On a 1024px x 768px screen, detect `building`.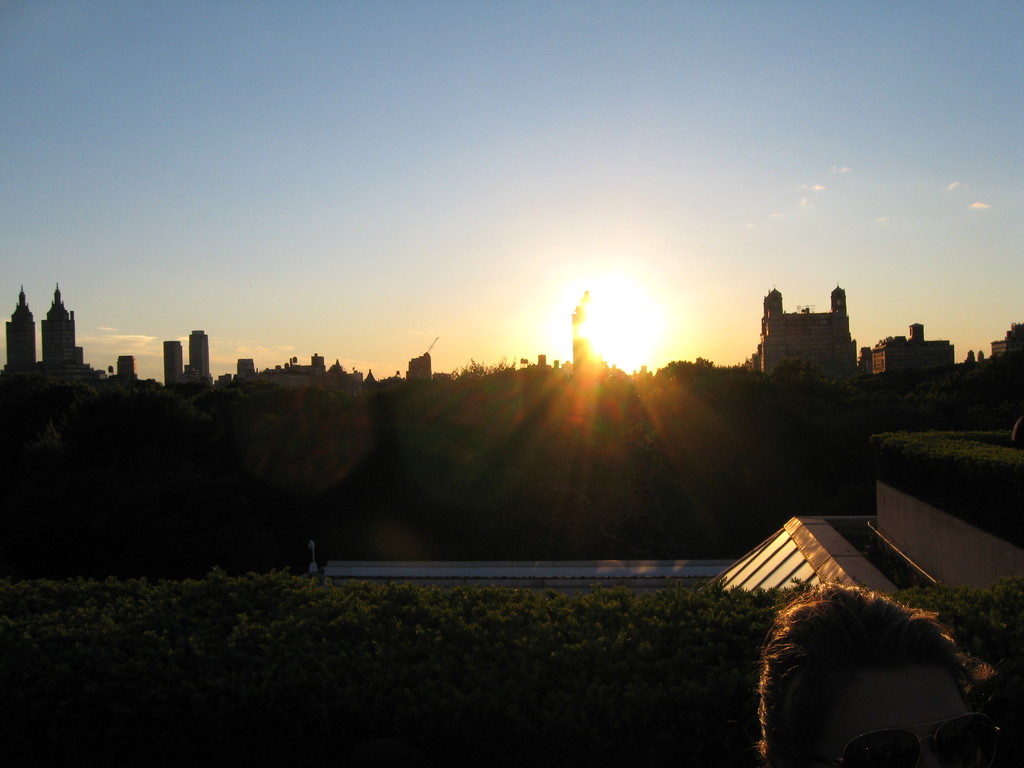
pyautogui.locateOnScreen(964, 322, 1023, 405).
